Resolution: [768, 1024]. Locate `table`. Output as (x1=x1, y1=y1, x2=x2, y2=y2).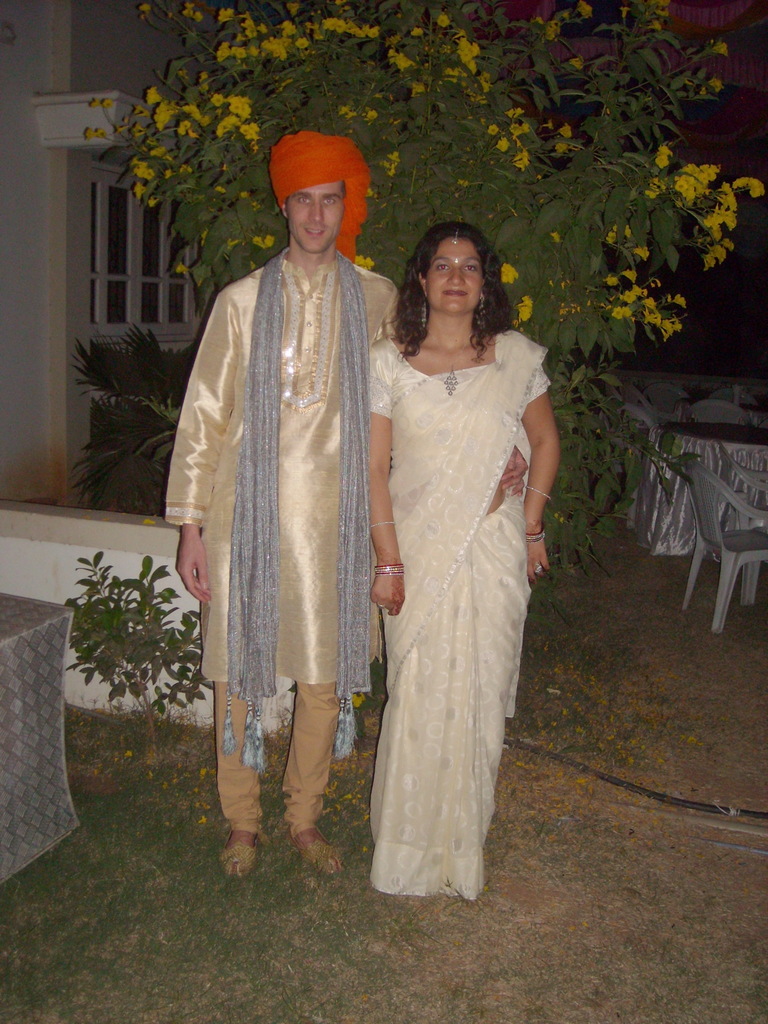
(x1=625, y1=423, x2=767, y2=547).
